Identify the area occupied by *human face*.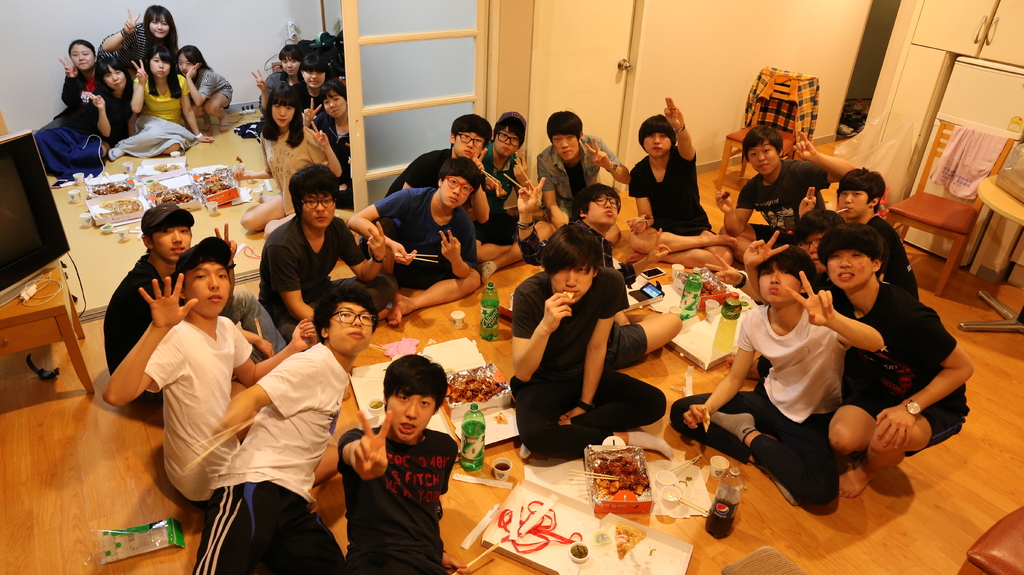
Area: 593:191:622:225.
